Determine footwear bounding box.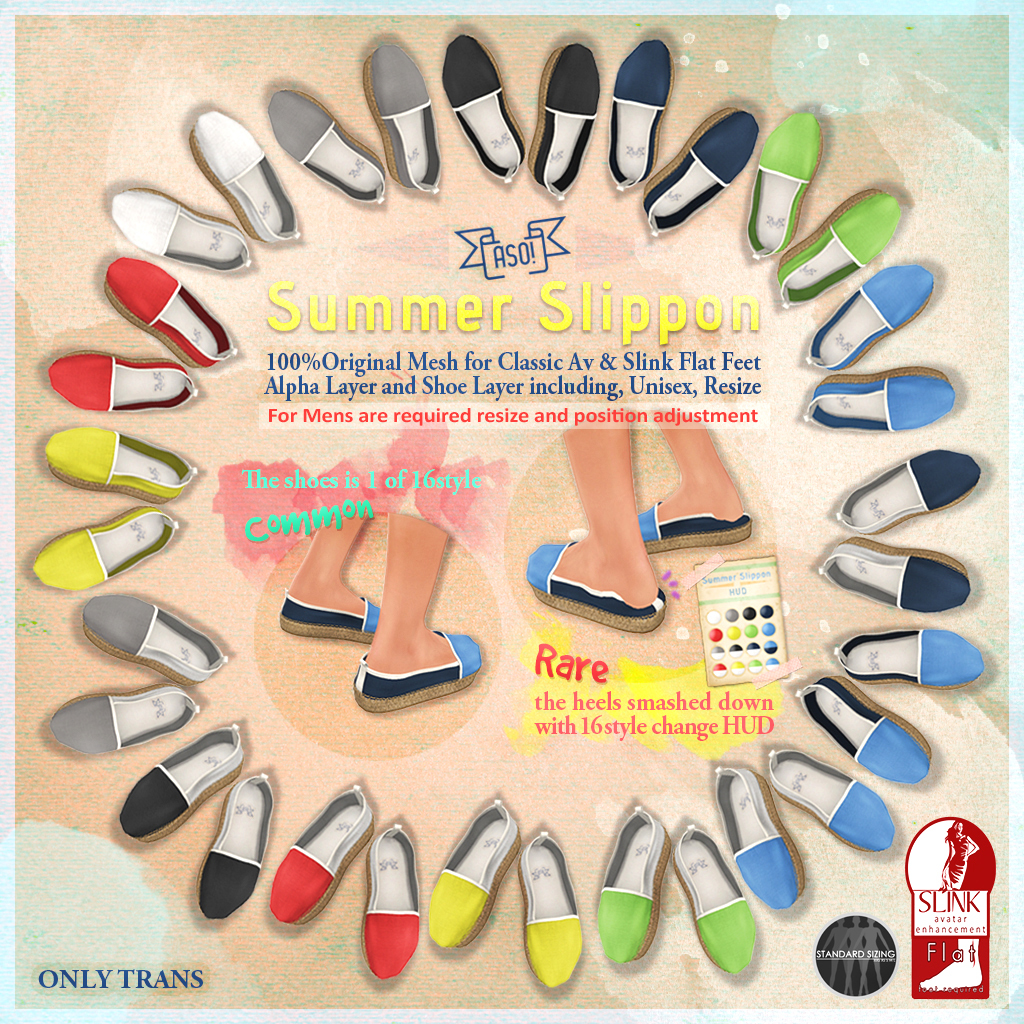
Determined: crop(759, 742, 889, 845).
